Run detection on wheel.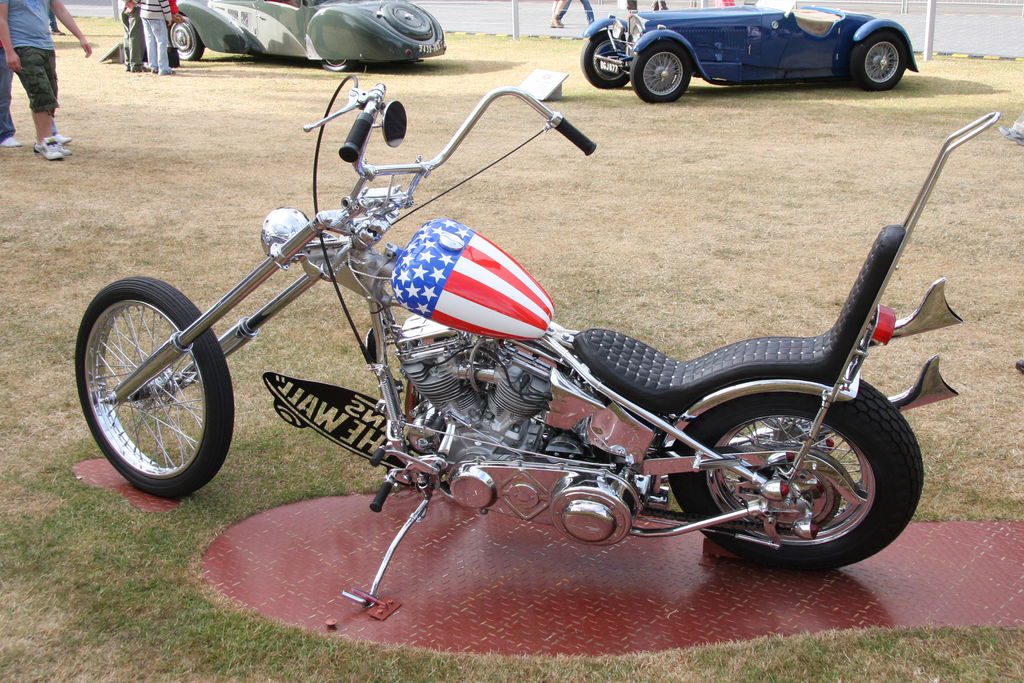
Result: 630/40/692/102.
